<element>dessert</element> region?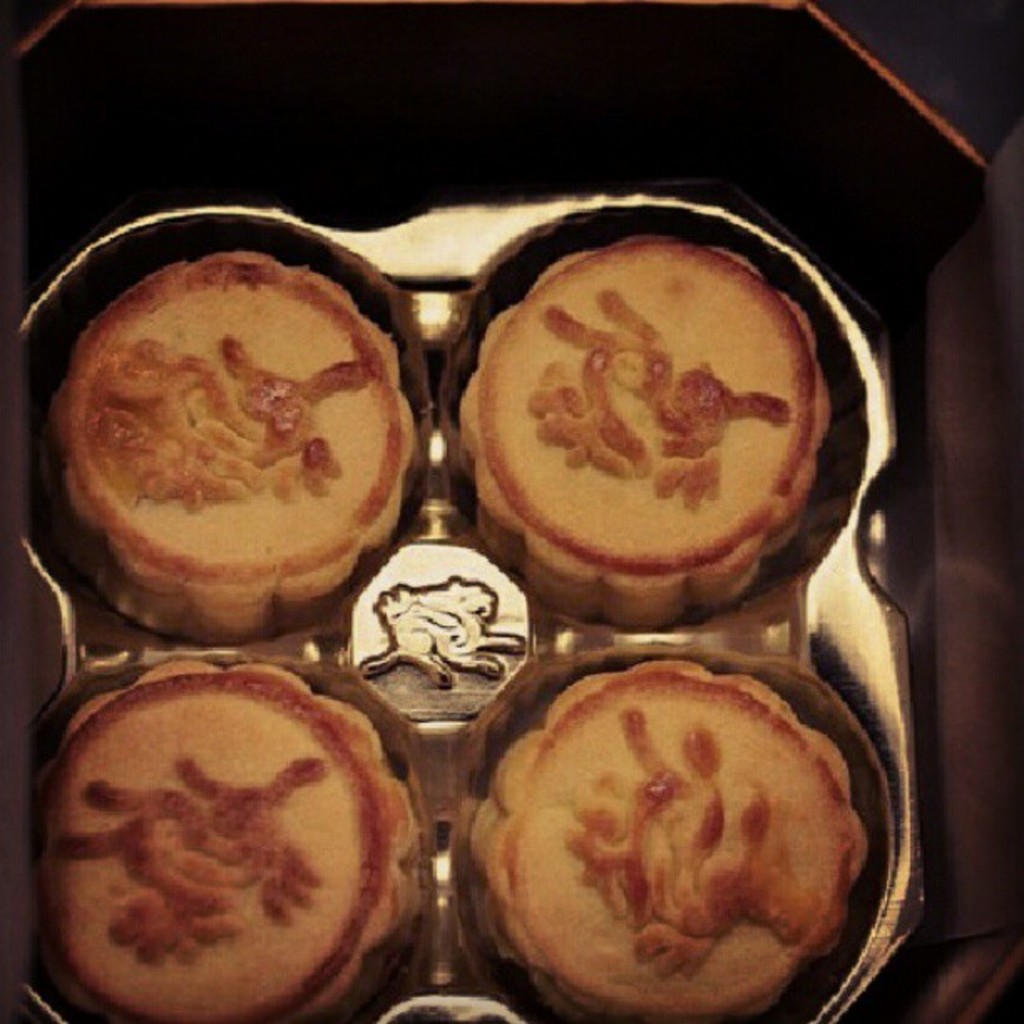
box(37, 658, 417, 1022)
